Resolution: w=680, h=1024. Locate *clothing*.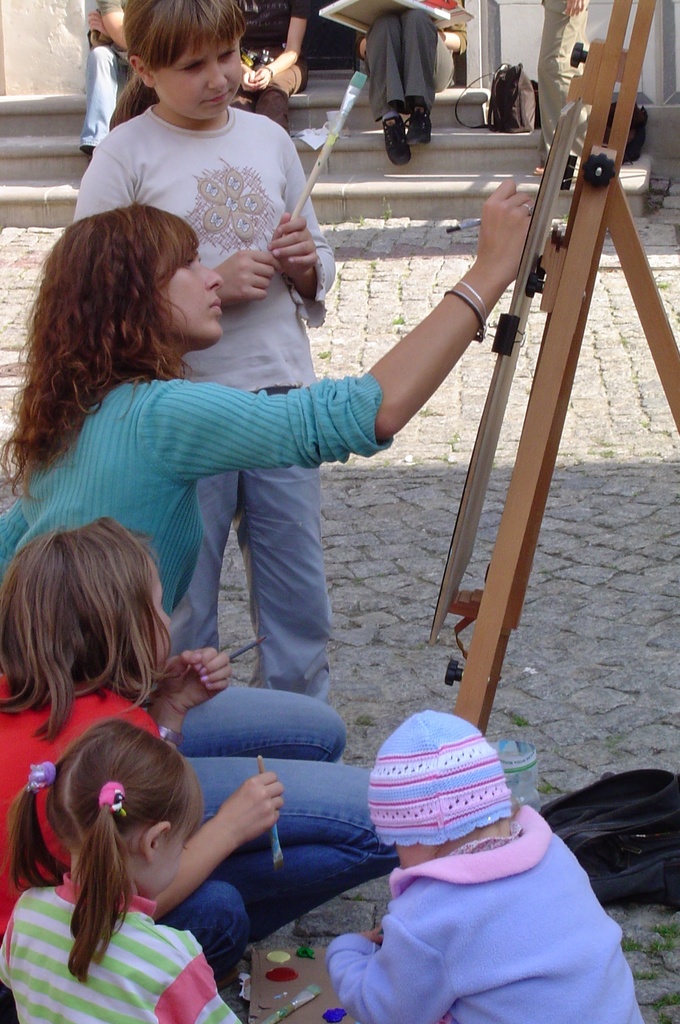
1,374,383,622.
